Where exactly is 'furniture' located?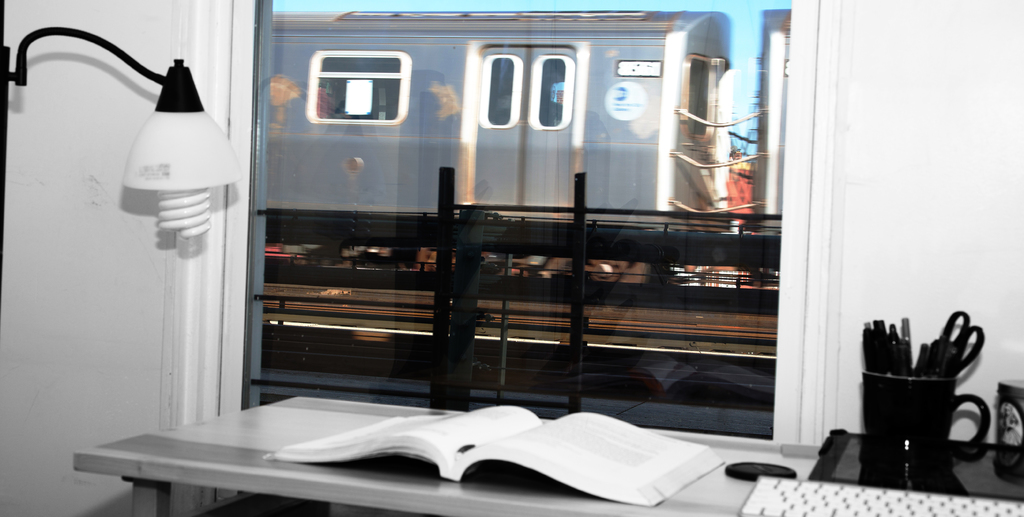
Its bounding box is box=[72, 398, 1023, 516].
